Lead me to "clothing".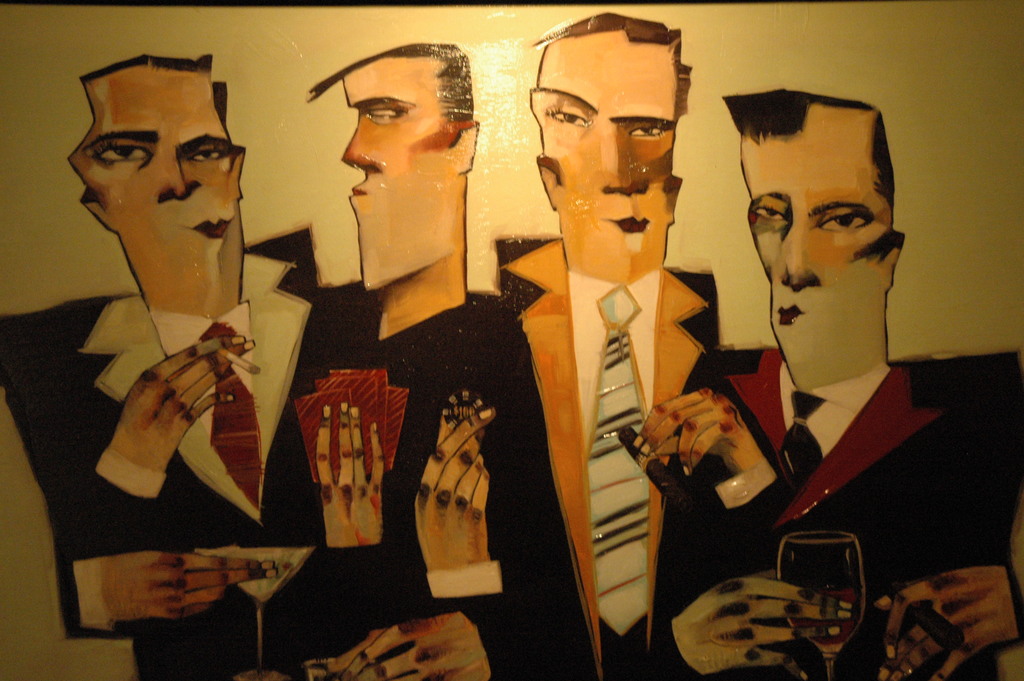
Lead to {"left": 666, "top": 282, "right": 974, "bottom": 633}.
